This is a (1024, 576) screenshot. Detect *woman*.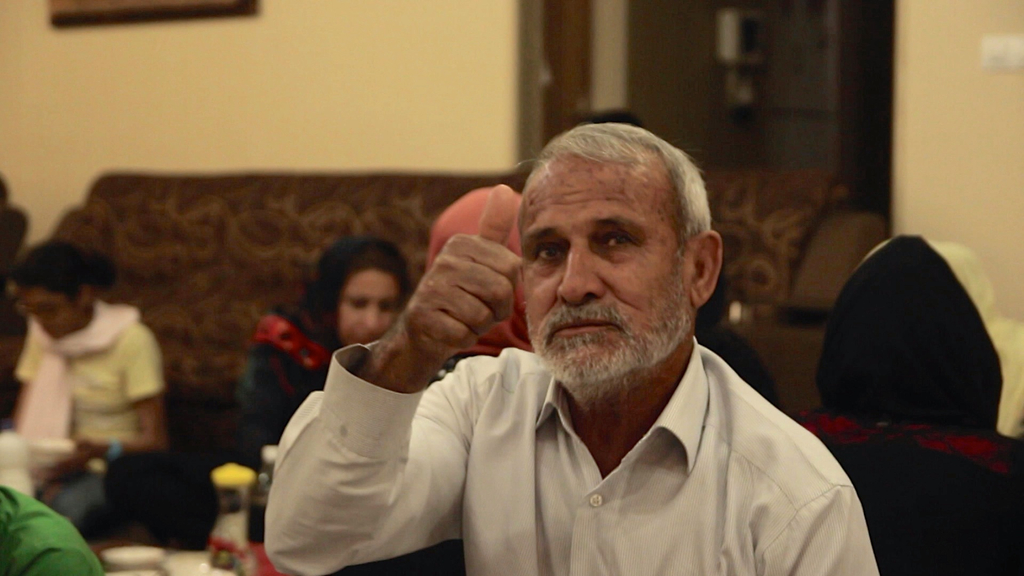
bbox=(241, 235, 409, 470).
